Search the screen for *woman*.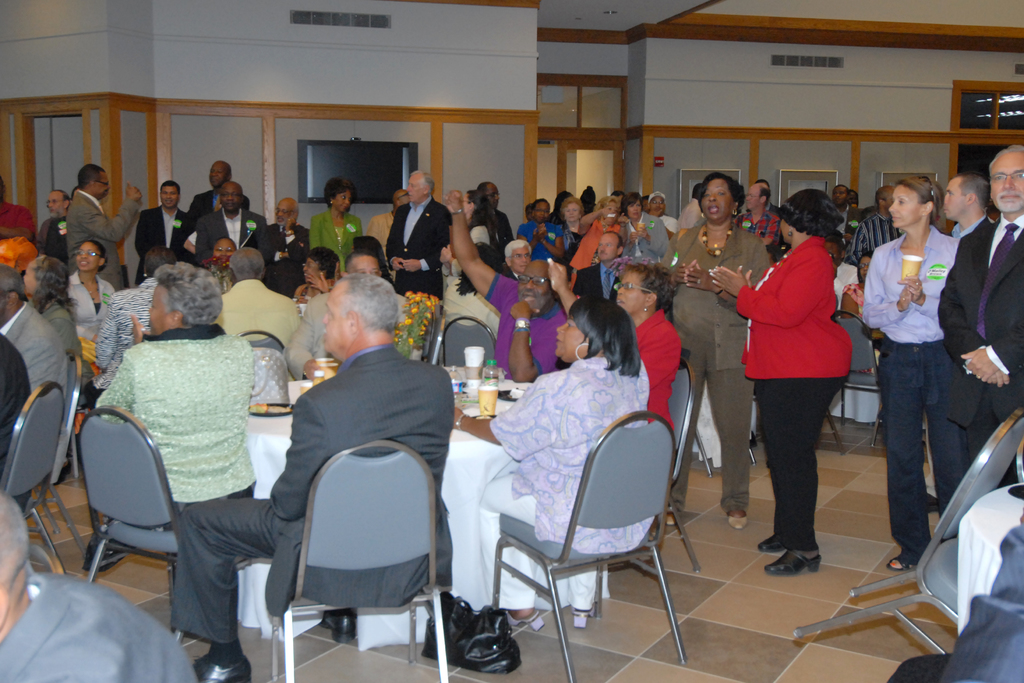
Found at pyautogui.locateOnScreen(557, 198, 588, 258).
